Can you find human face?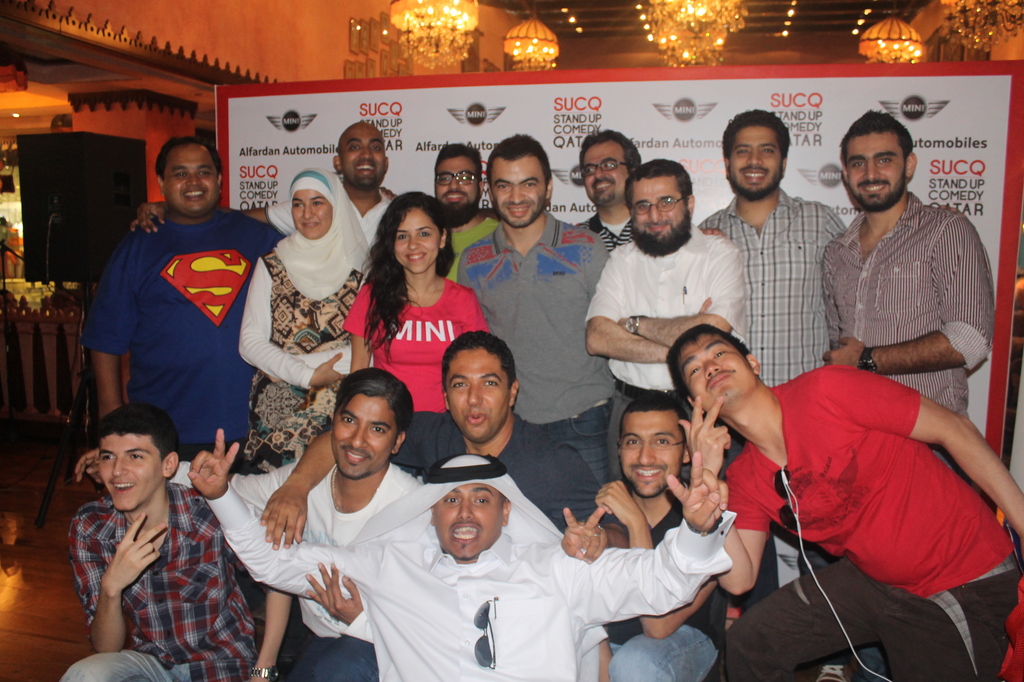
Yes, bounding box: 728:124:784:195.
